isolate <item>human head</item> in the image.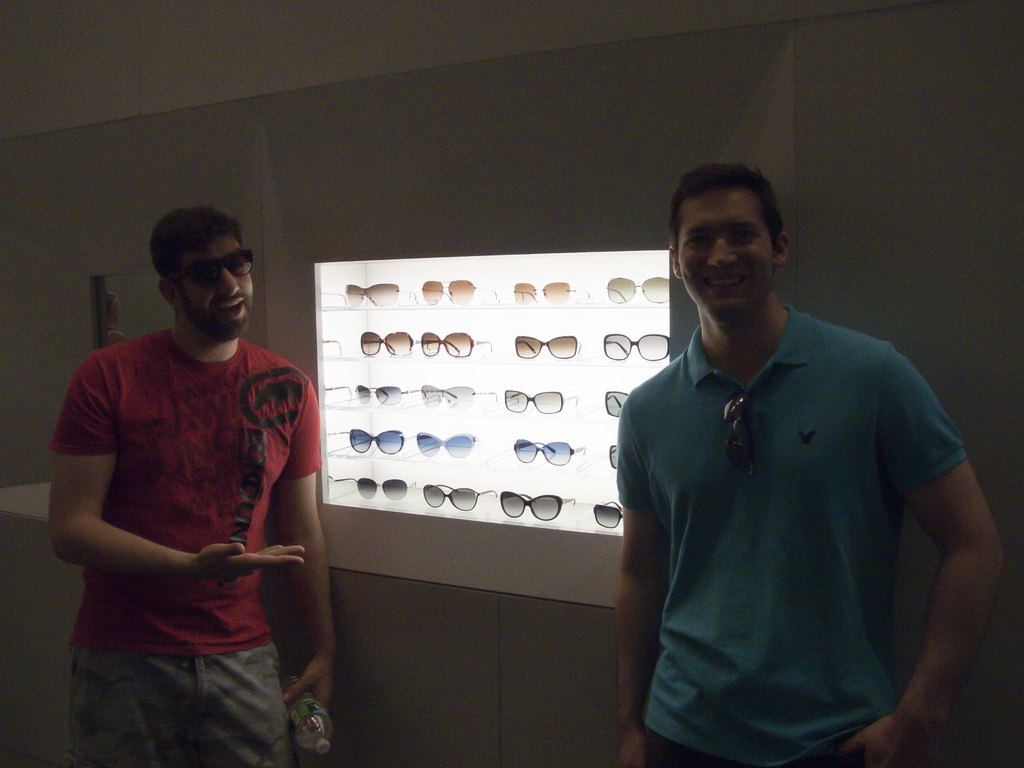
Isolated region: <region>148, 205, 257, 343</region>.
